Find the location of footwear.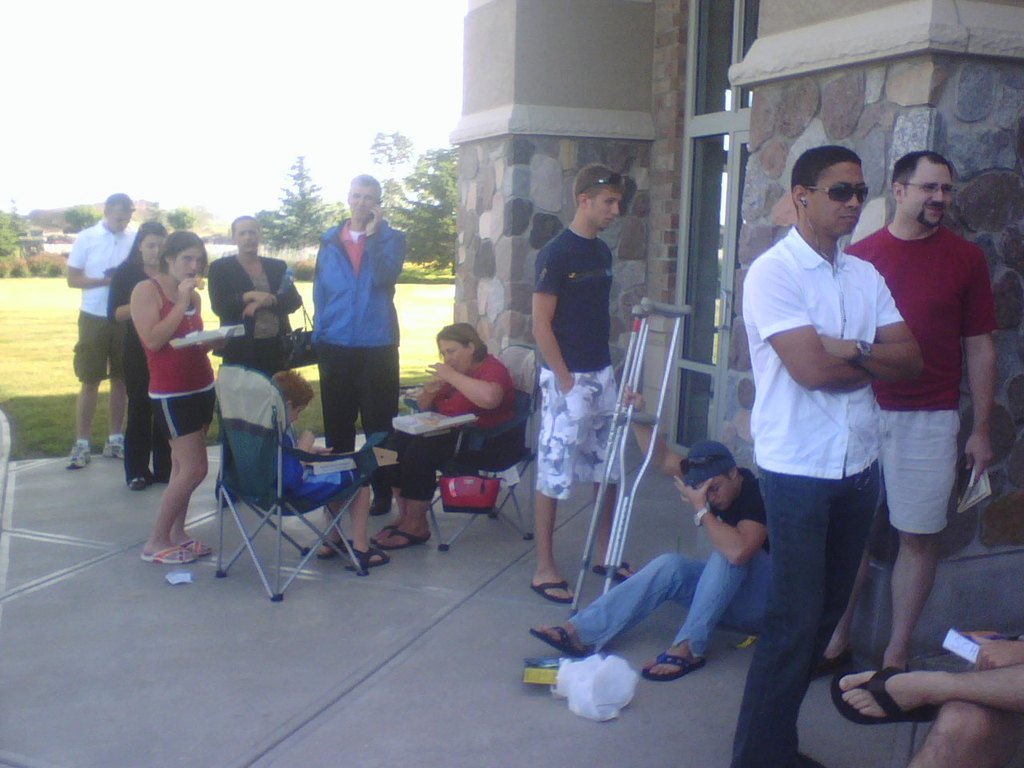
Location: box(812, 646, 850, 680).
